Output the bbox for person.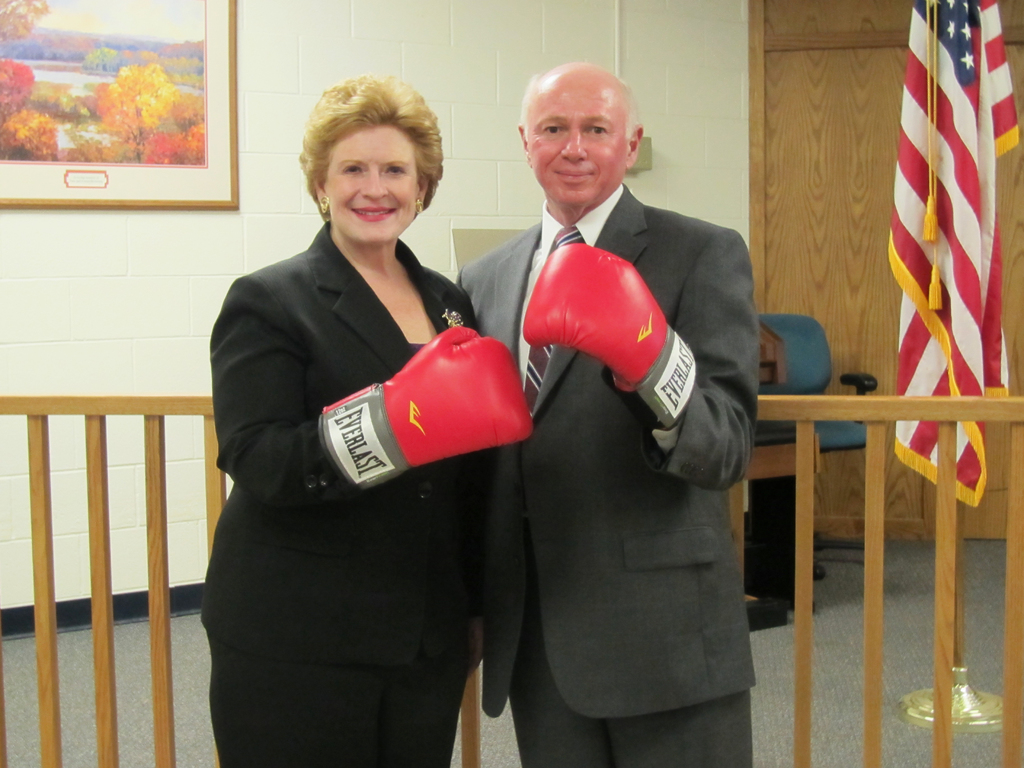
(x1=200, y1=79, x2=530, y2=766).
